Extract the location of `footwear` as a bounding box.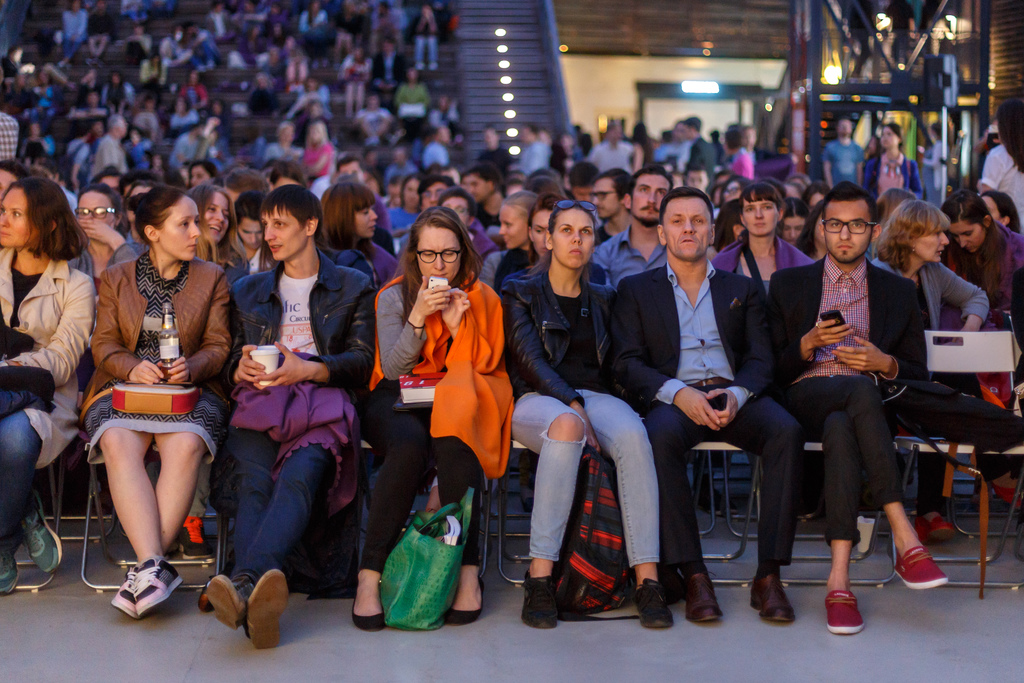
(630, 577, 669, 629).
